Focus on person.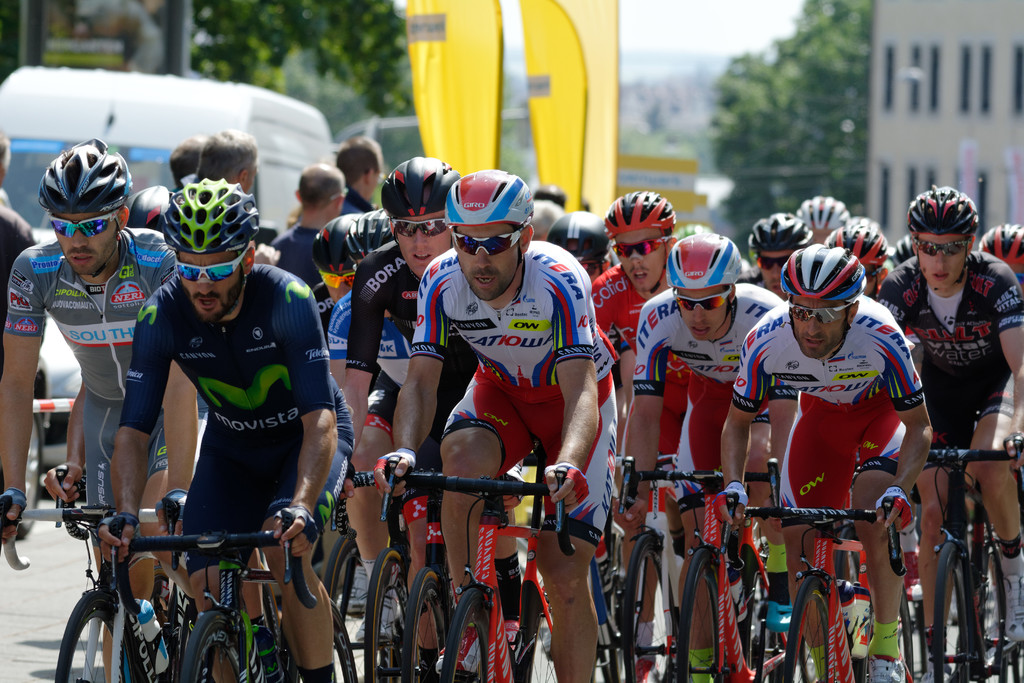
Focused at rect(800, 193, 860, 245).
